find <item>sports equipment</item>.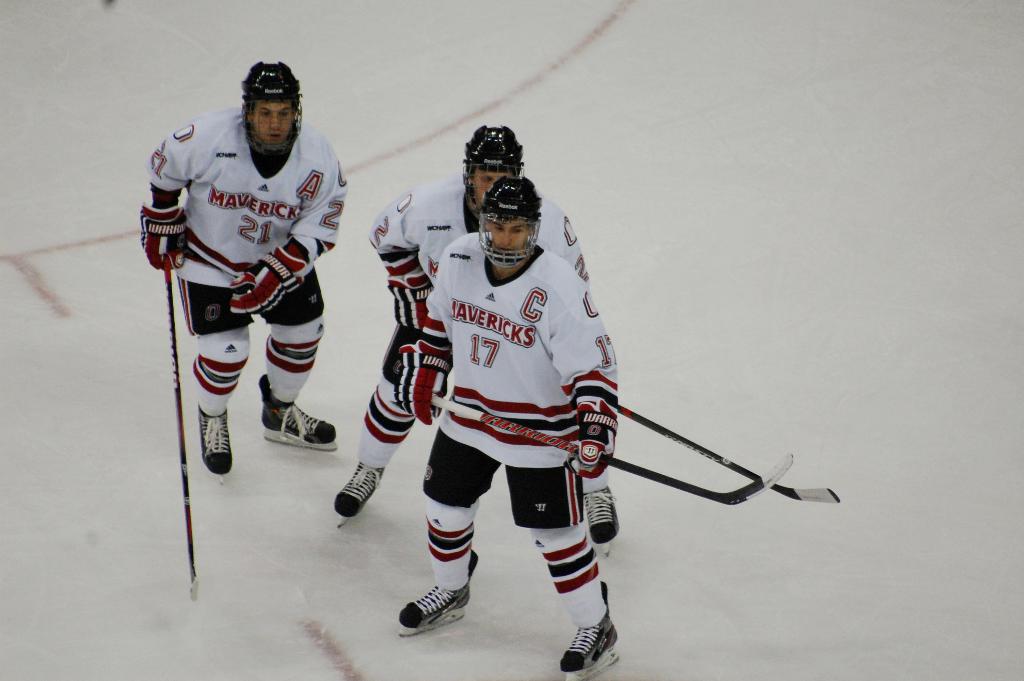
bbox(166, 250, 202, 600).
